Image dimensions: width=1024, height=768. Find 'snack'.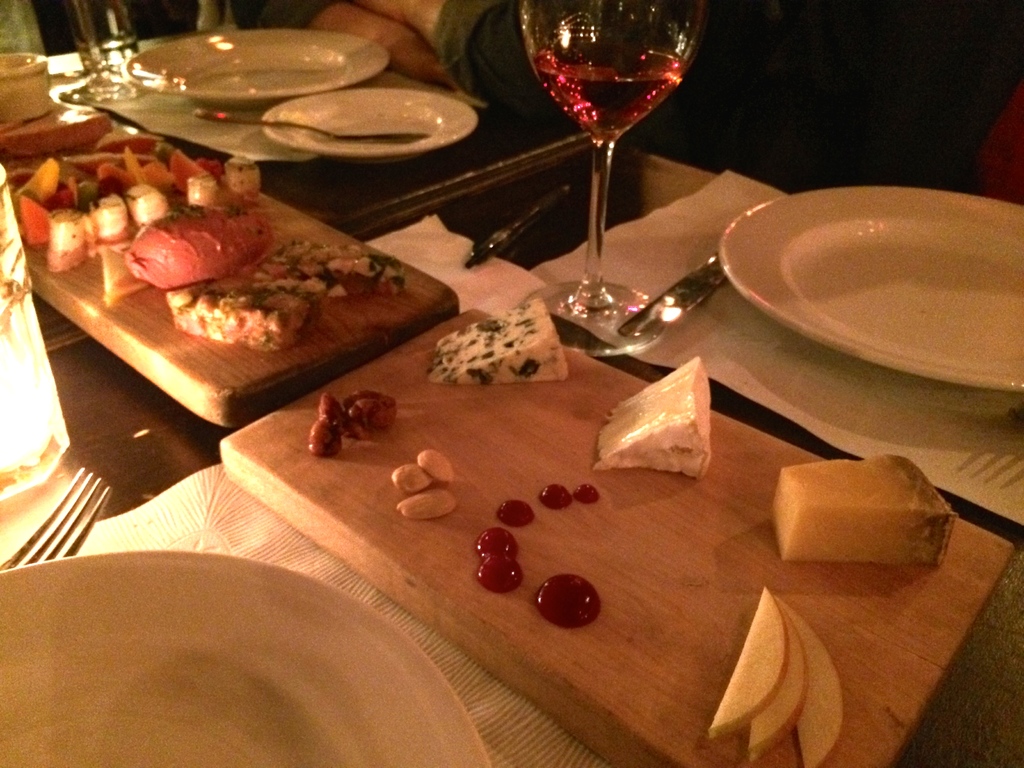
box=[601, 371, 708, 491].
